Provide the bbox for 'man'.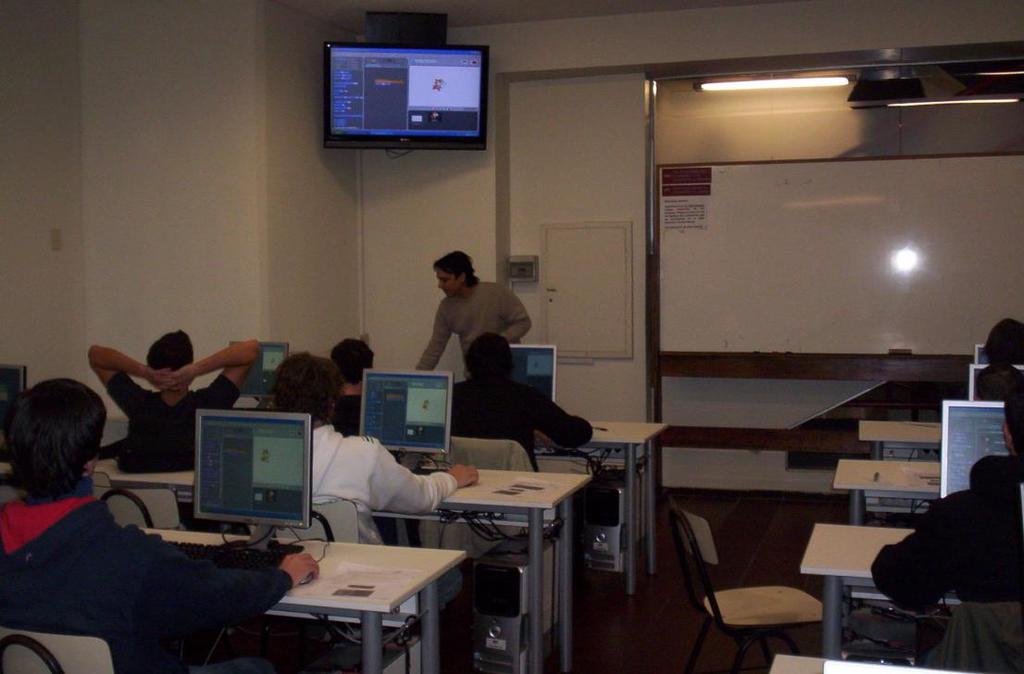
pyautogui.locateOnScreen(404, 243, 531, 403).
